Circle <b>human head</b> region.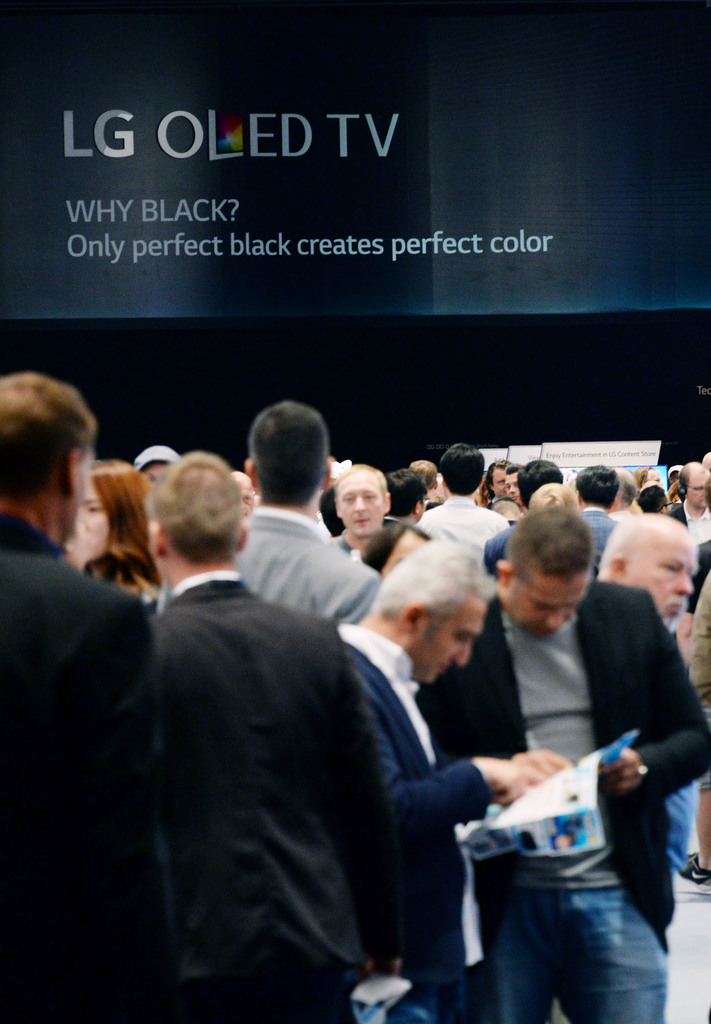
Region: box=[678, 463, 710, 508].
